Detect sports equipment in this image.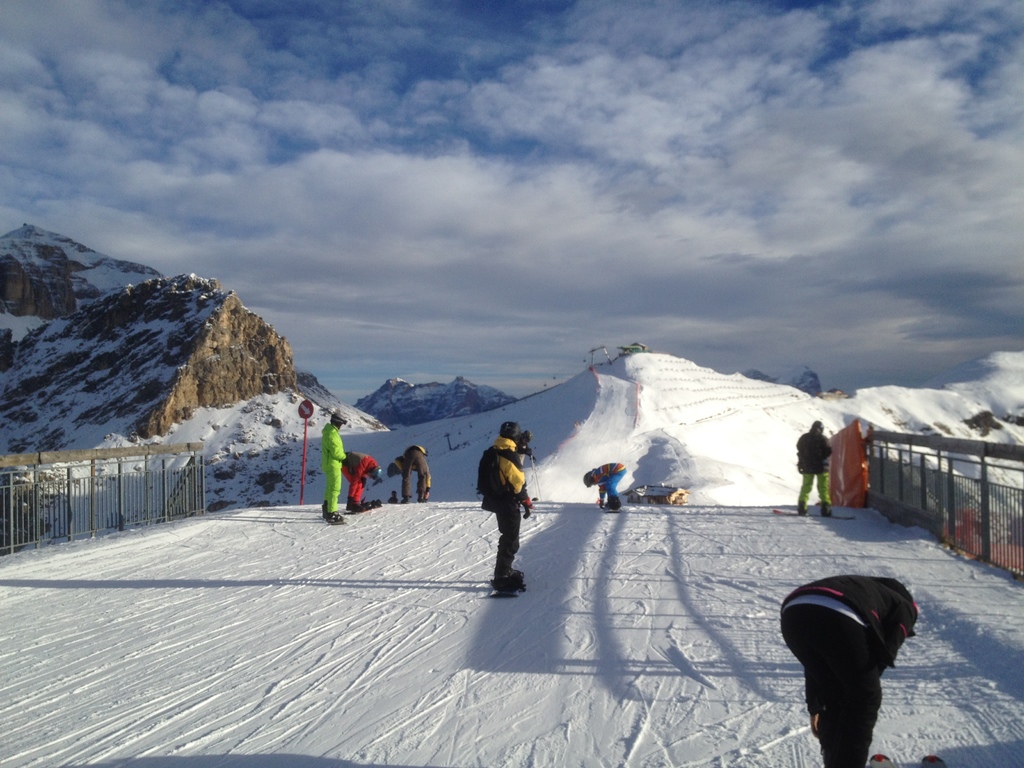
Detection: 582/470/594/488.
